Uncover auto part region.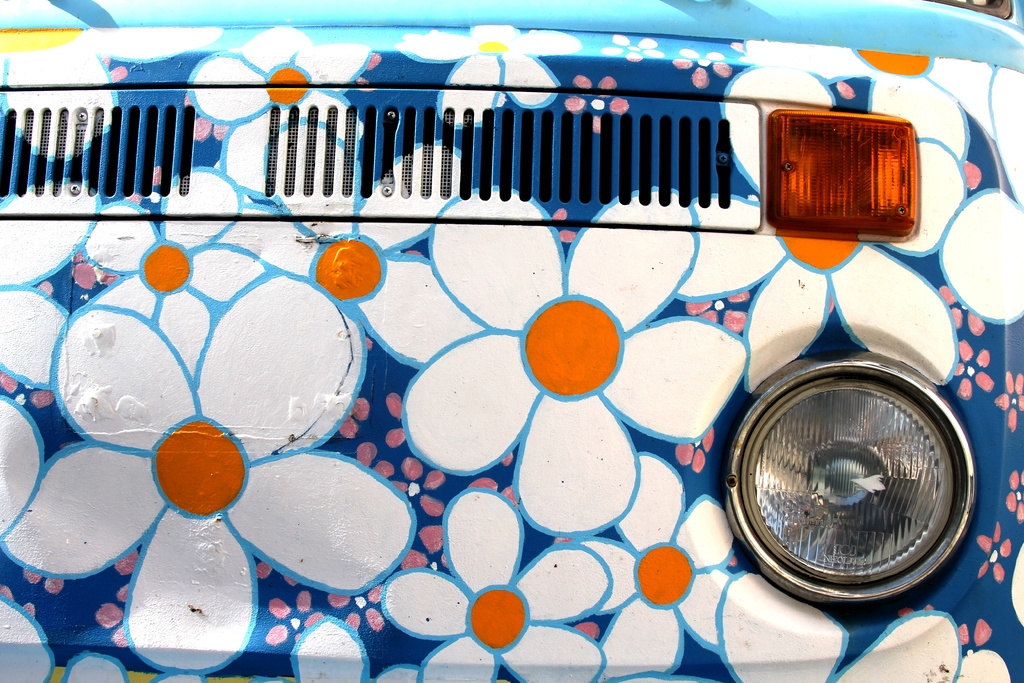
Uncovered: left=0, top=0, right=1023, bottom=682.
